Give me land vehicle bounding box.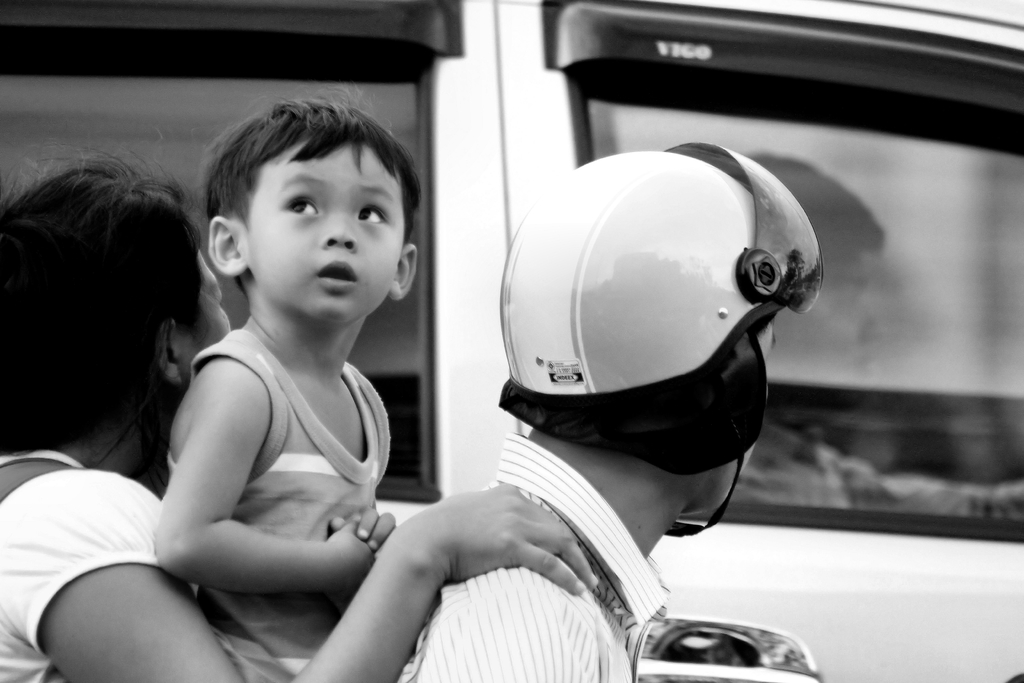
(0,0,1023,679).
